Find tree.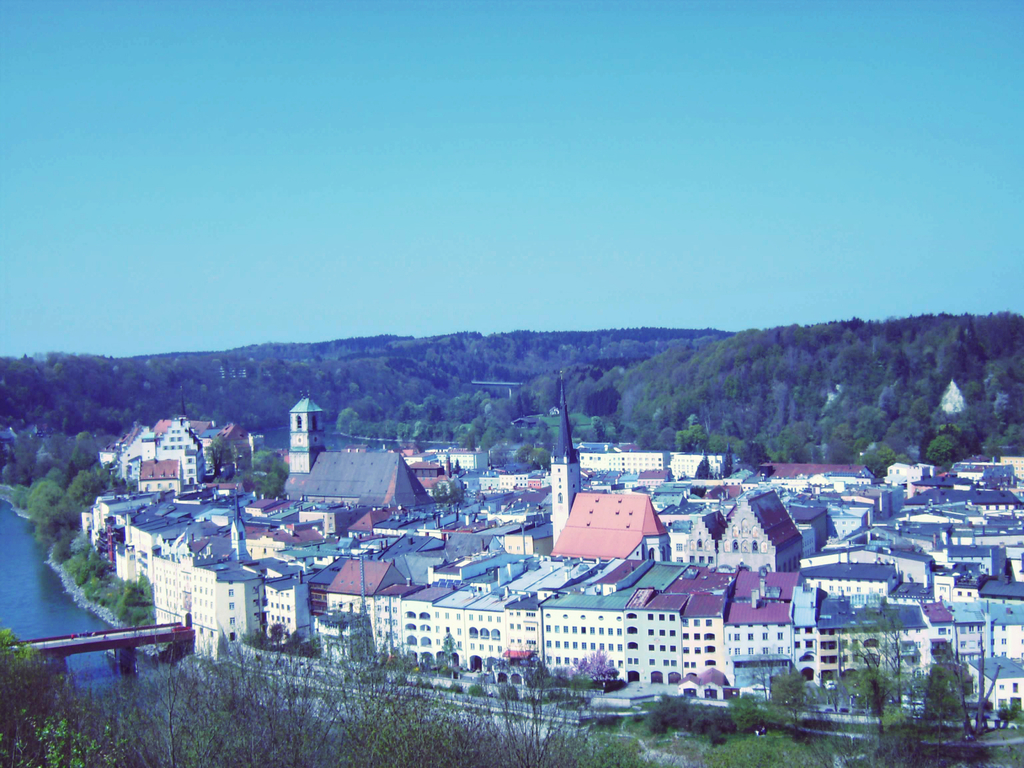
select_region(920, 424, 960, 473).
